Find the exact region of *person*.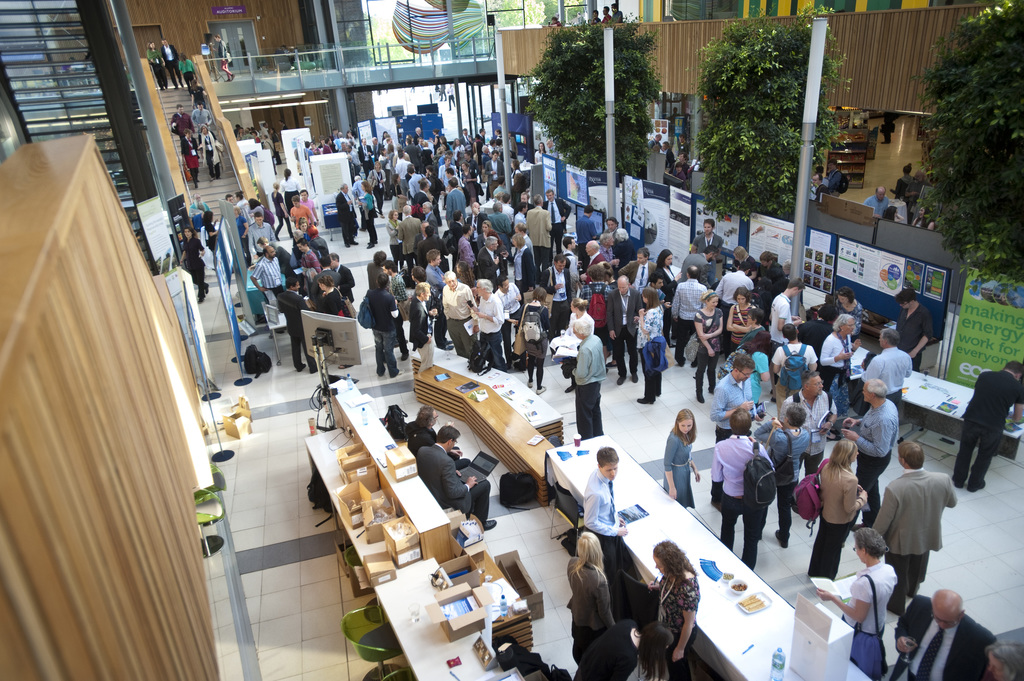
Exact region: l=380, t=262, r=411, b=325.
